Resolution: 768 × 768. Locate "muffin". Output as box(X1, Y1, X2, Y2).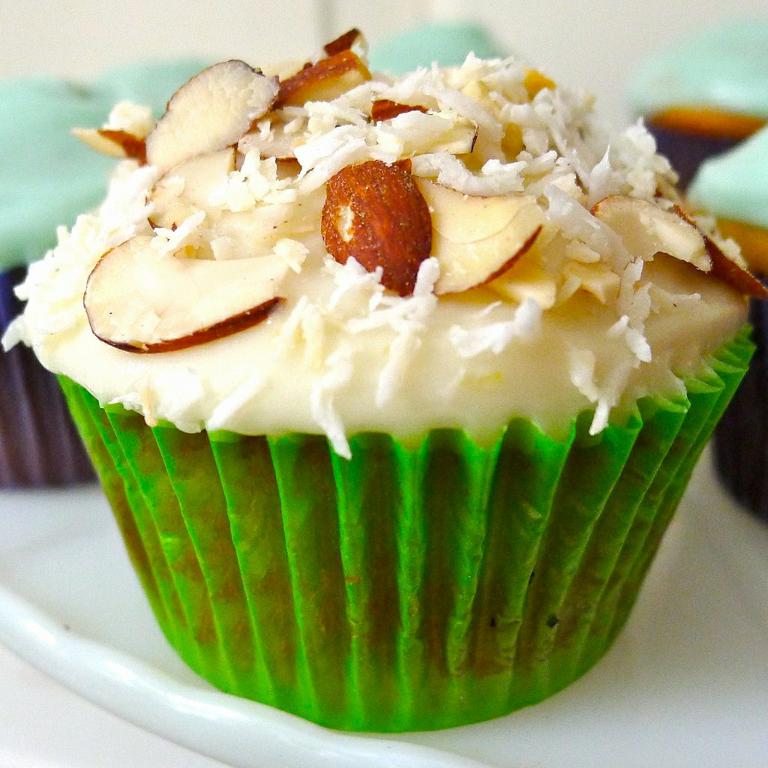
box(0, 30, 766, 736).
